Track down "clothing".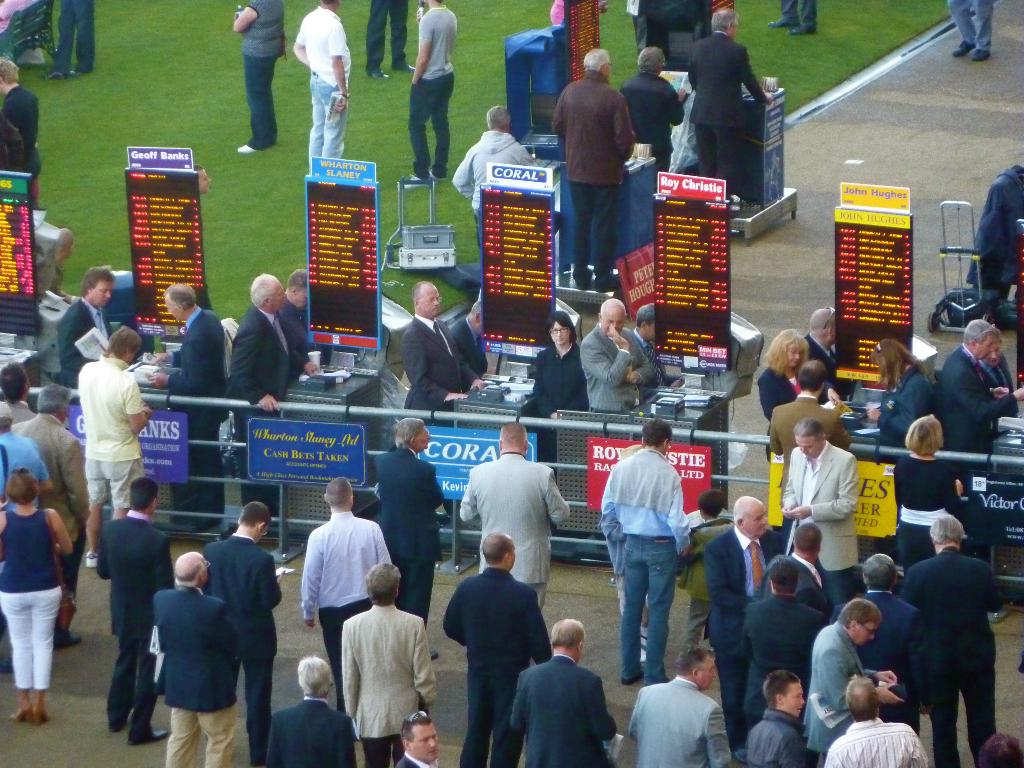
Tracked to left=554, top=67, right=636, bottom=284.
